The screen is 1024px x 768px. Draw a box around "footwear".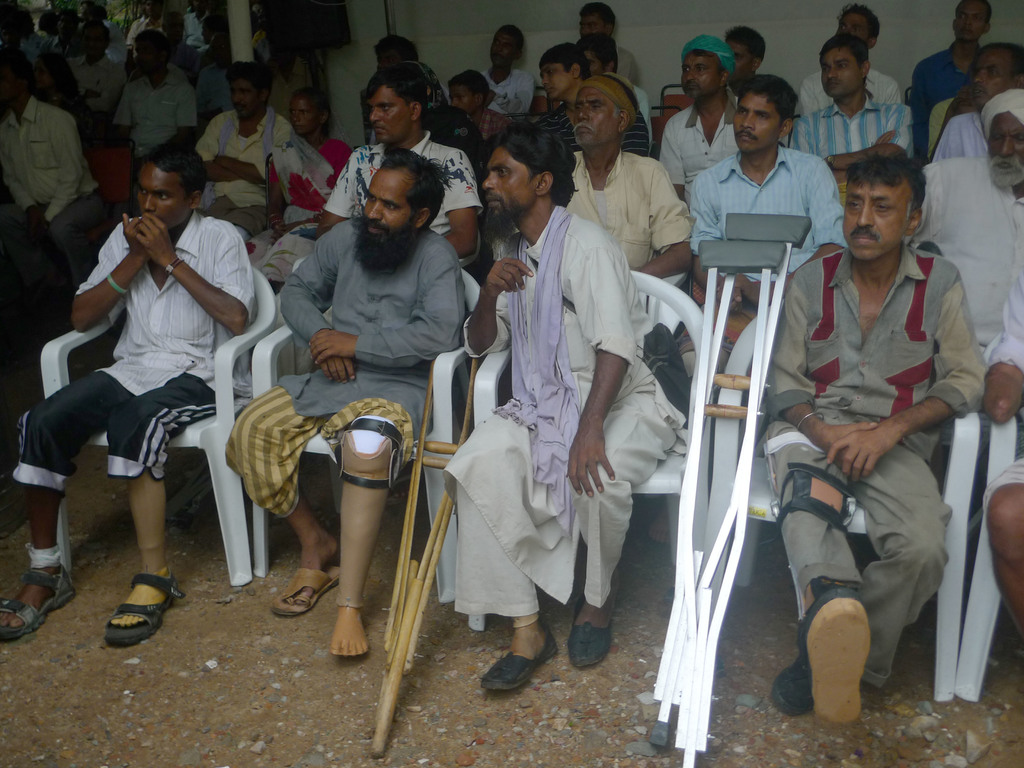
detection(102, 572, 184, 643).
